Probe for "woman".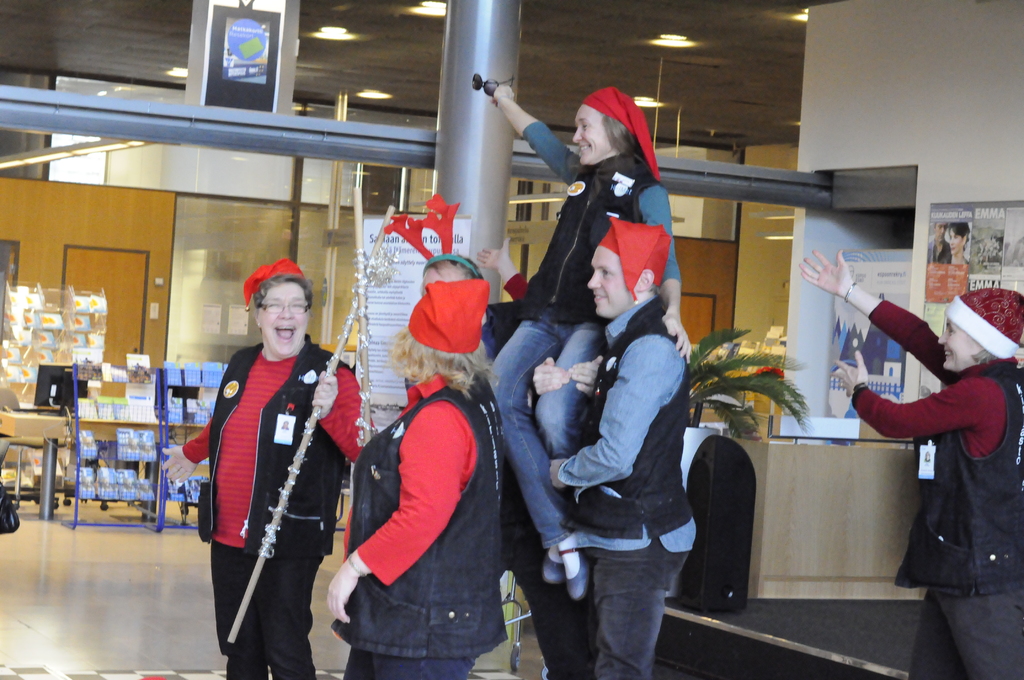
Probe result: Rect(161, 252, 358, 679).
